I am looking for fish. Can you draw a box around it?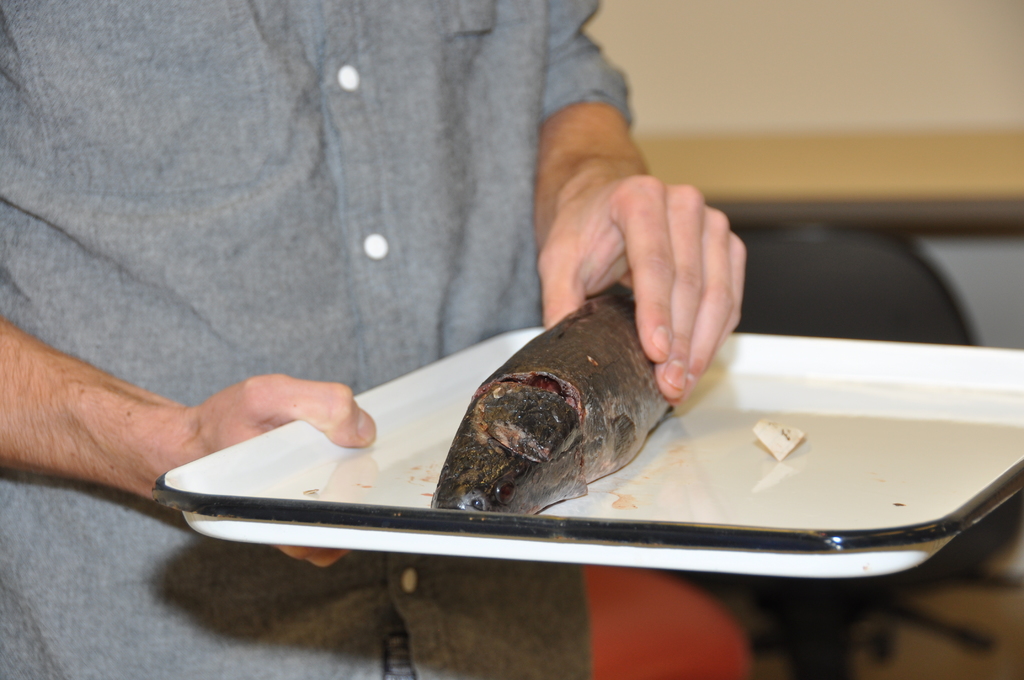
Sure, the bounding box is (left=421, top=243, right=716, bottom=526).
